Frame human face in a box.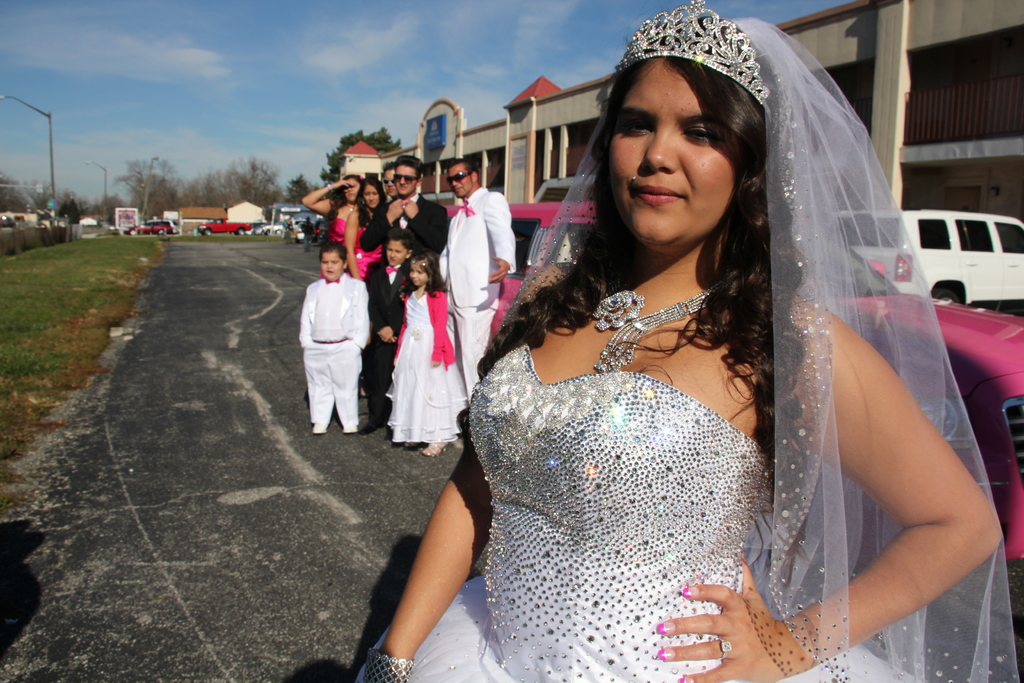
rect(342, 180, 362, 199).
